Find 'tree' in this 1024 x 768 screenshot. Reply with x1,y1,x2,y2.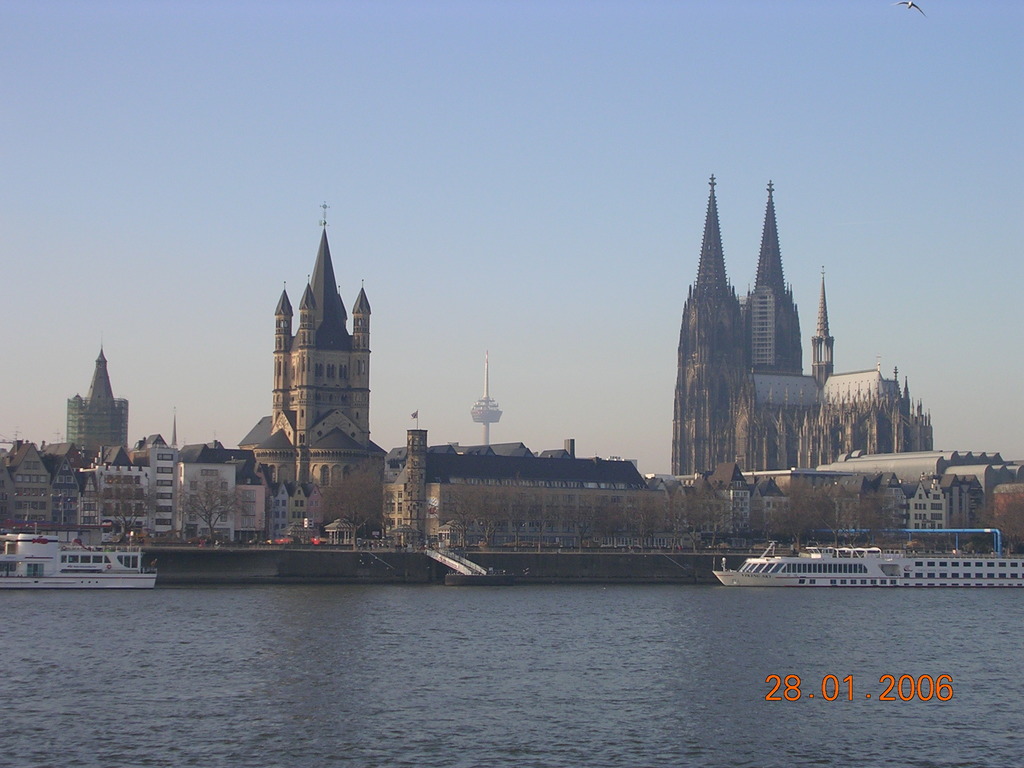
91,479,163,543.
